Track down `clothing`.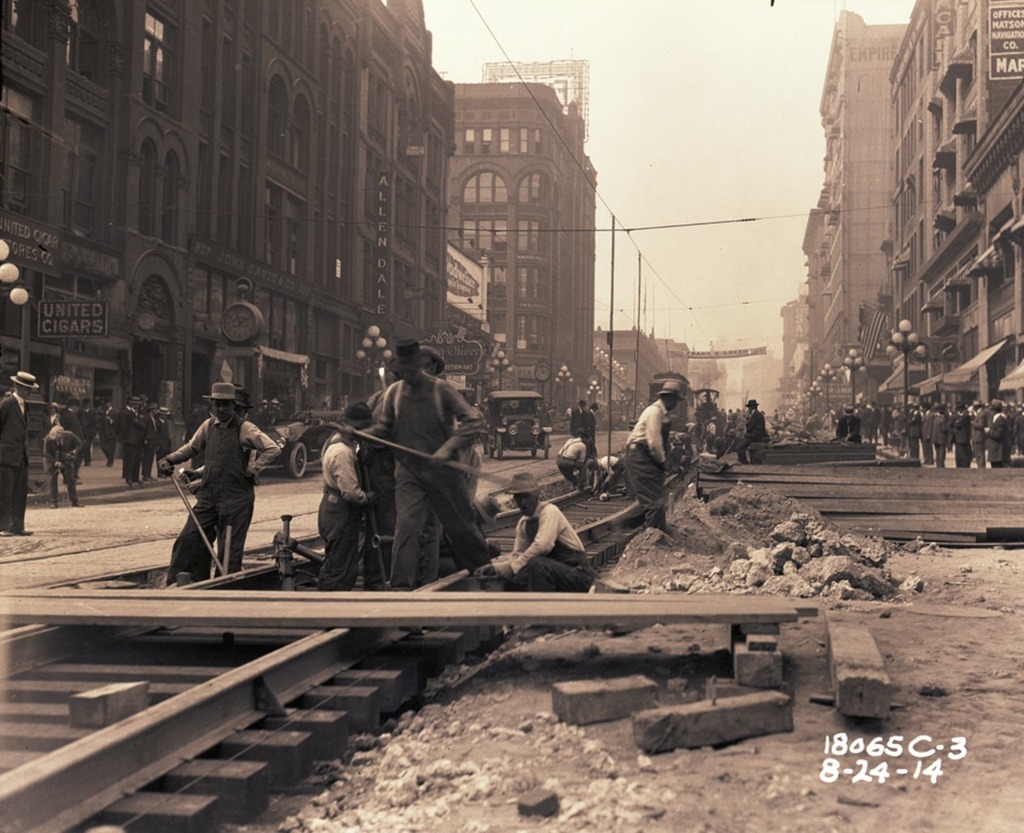
Tracked to 43 421 84 512.
